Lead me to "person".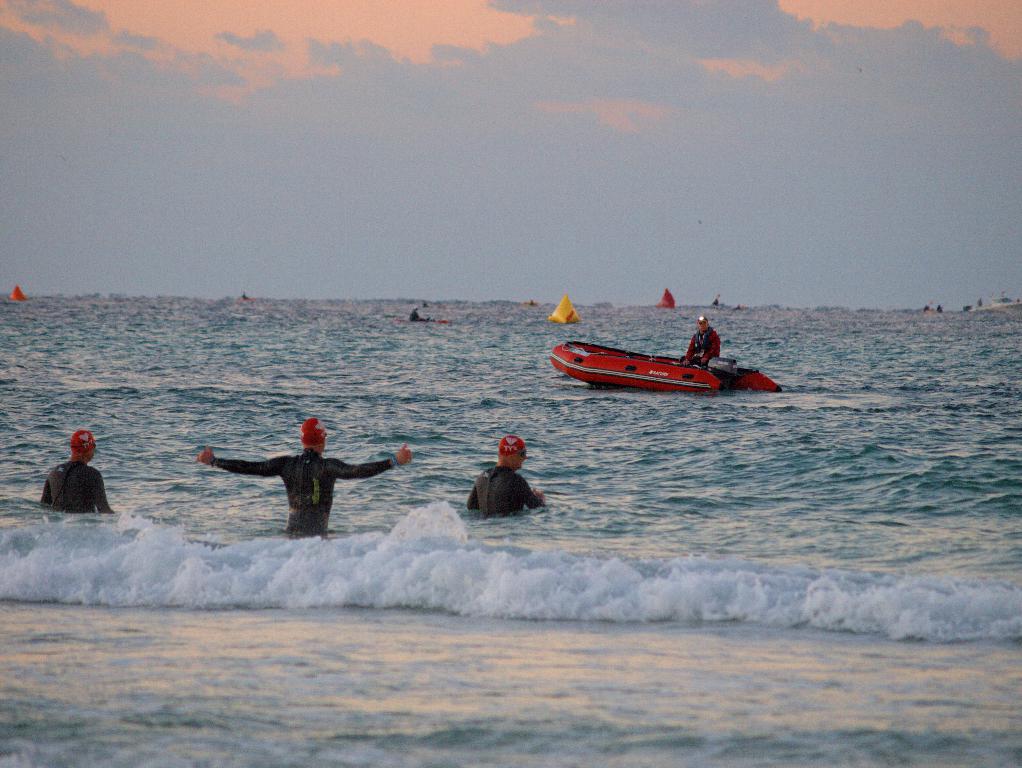
Lead to 197 417 415 542.
